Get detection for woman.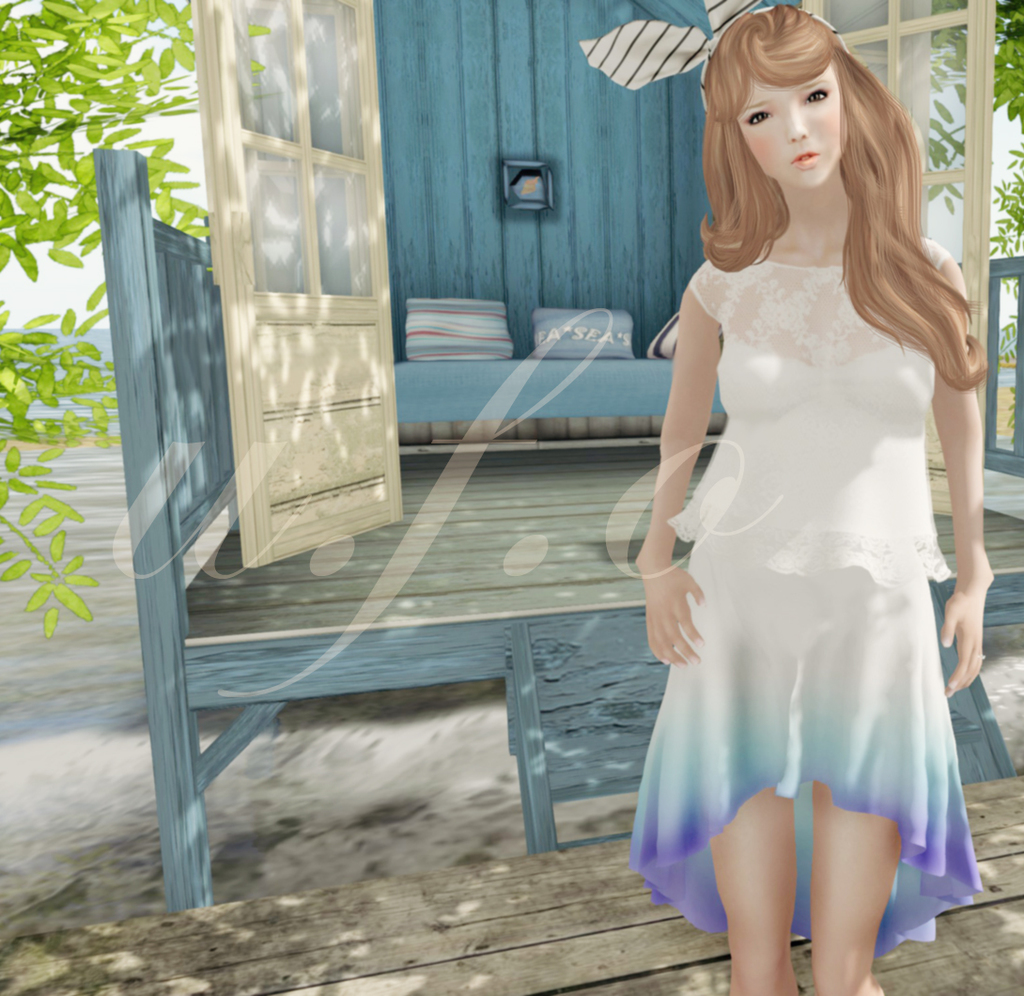
Detection: 636,0,991,935.
